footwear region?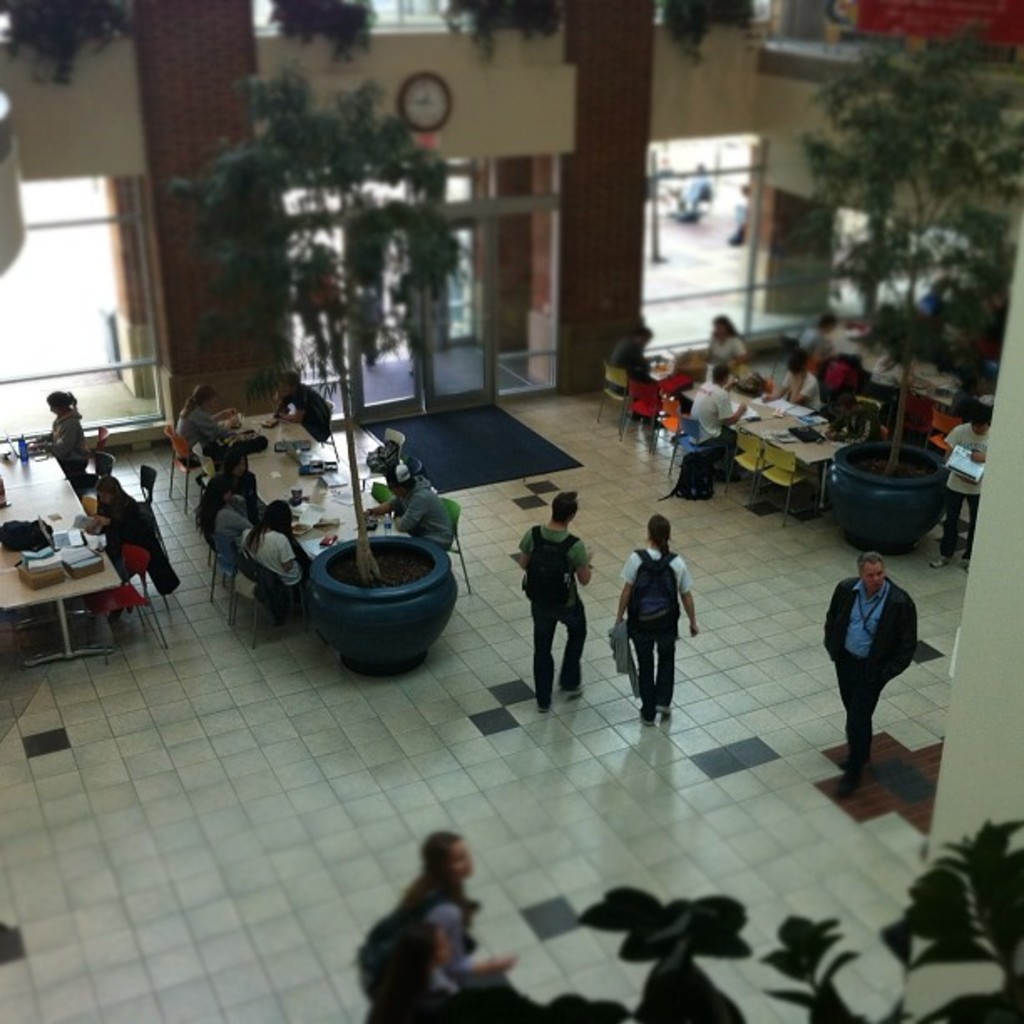
(left=654, top=698, right=671, bottom=714)
